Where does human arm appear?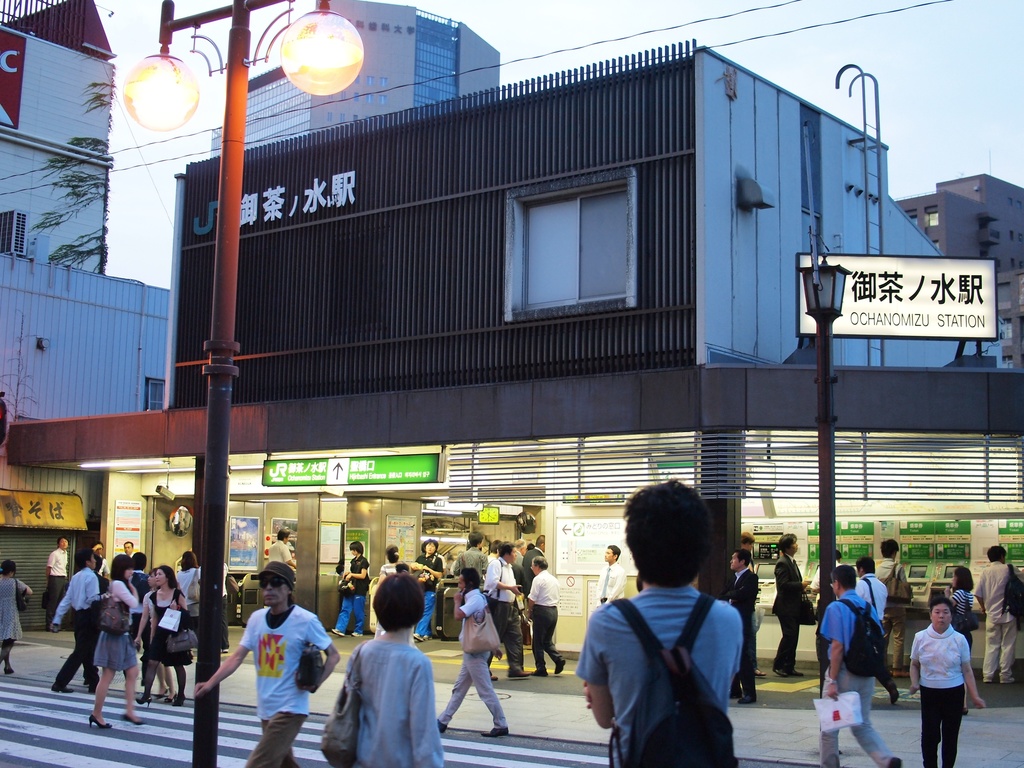
Appears at <bbox>907, 628, 925, 700</bbox>.
